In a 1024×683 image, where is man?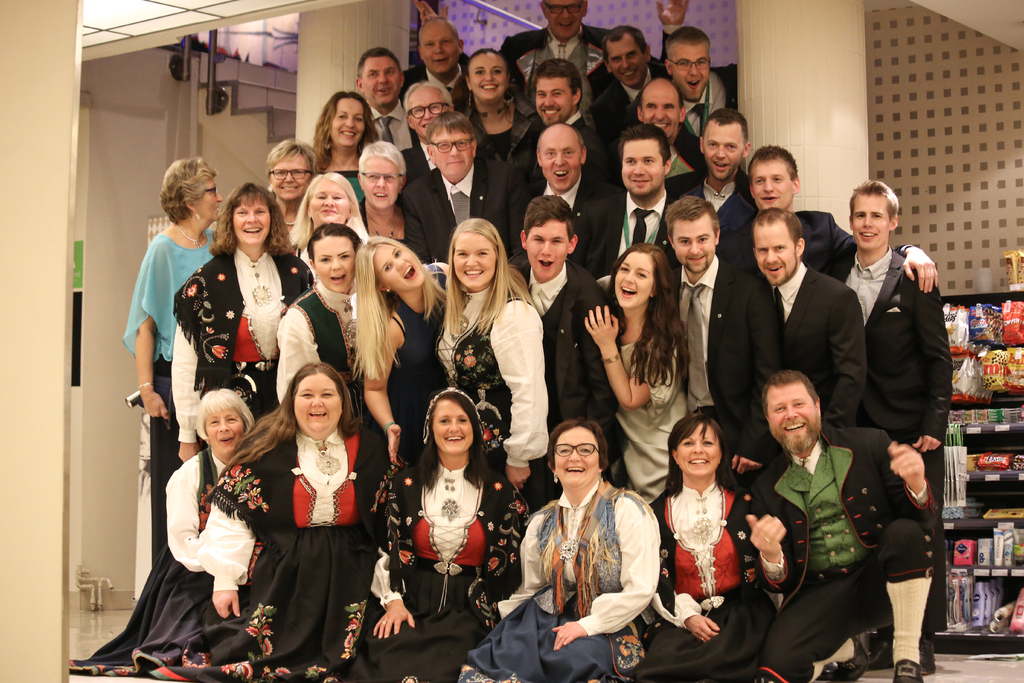
(left=658, top=193, right=757, bottom=472).
